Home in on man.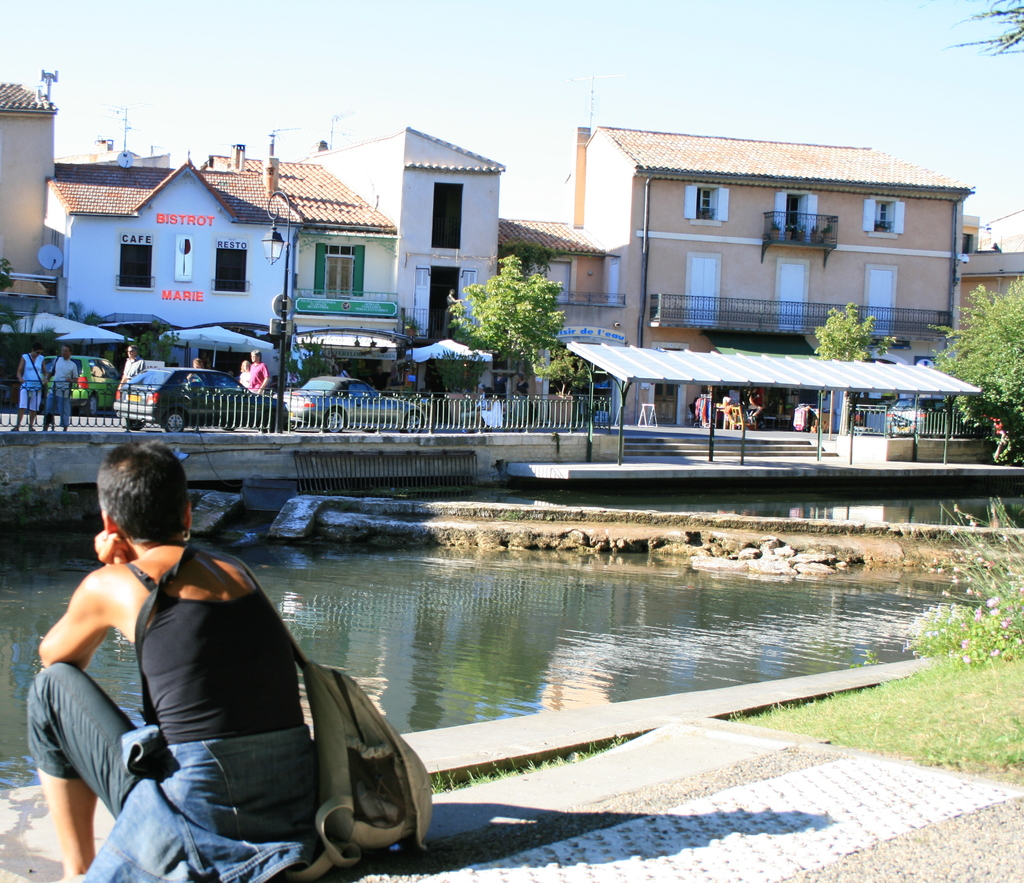
Homed in at (44, 346, 77, 432).
